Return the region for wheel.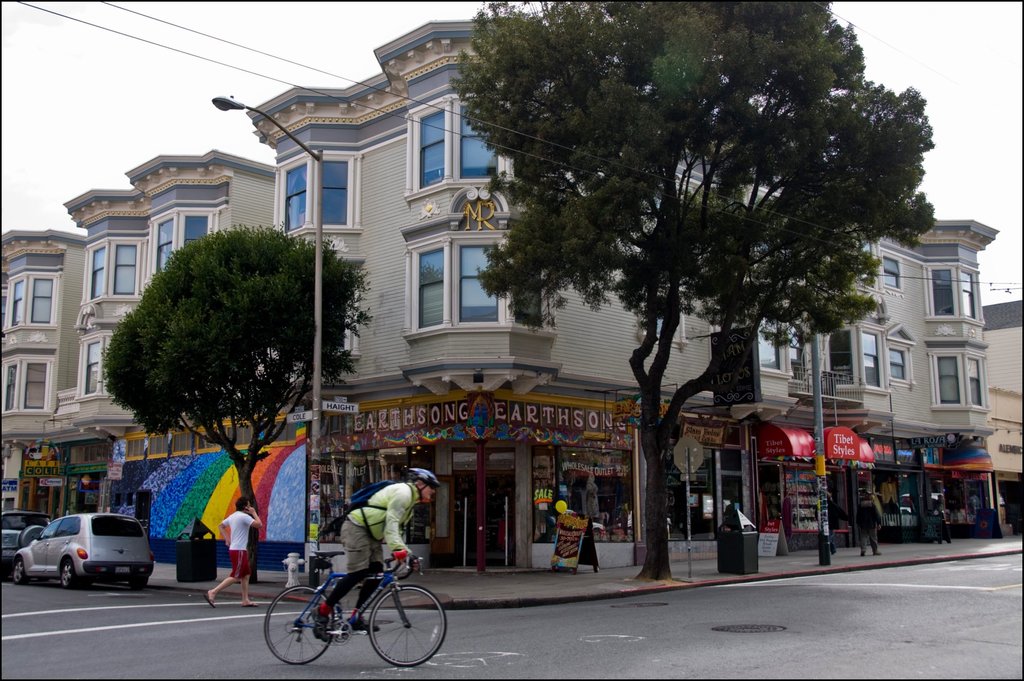
bbox(364, 586, 431, 669).
